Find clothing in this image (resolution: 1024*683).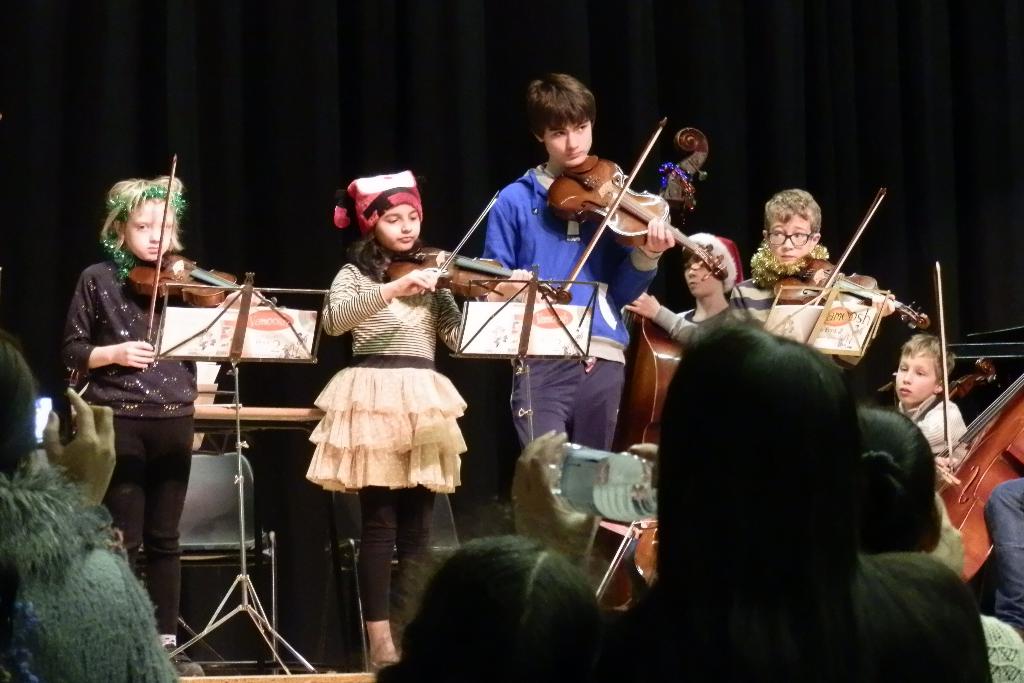
detection(988, 482, 1023, 630).
